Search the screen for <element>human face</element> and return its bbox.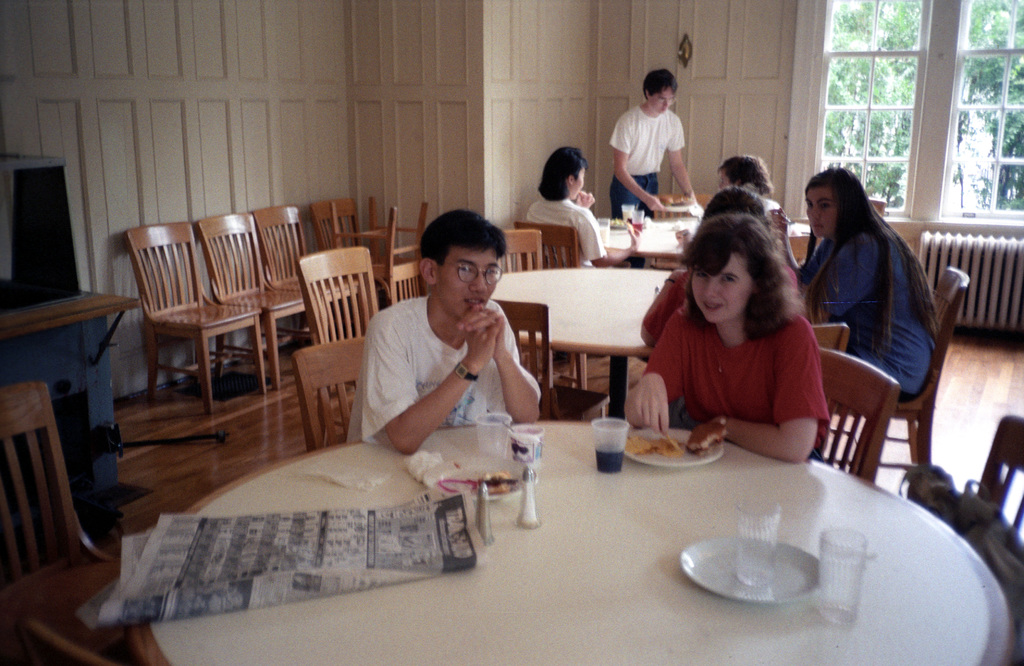
Found: (652, 90, 675, 112).
